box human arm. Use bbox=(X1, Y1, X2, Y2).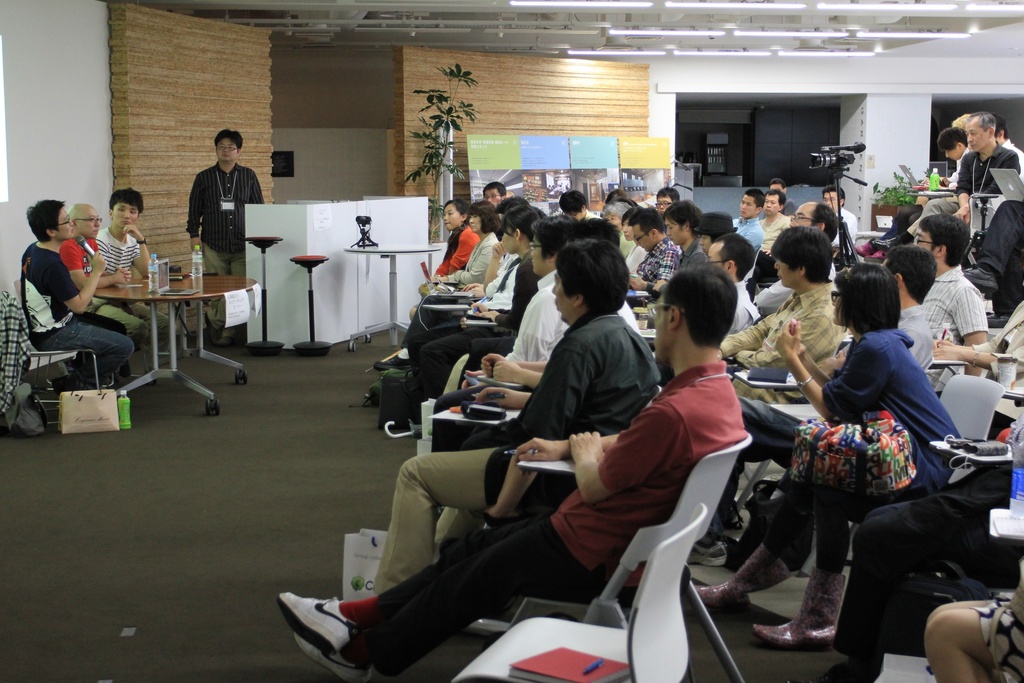
bbox=(463, 377, 532, 409).
